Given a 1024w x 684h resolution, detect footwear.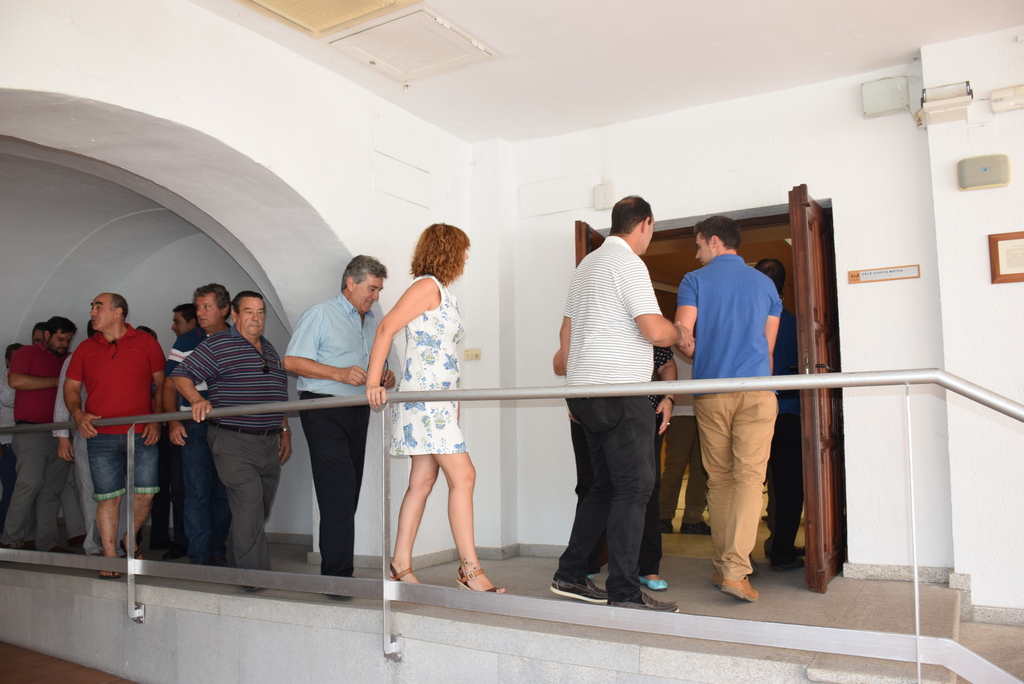
select_region(118, 540, 142, 557).
